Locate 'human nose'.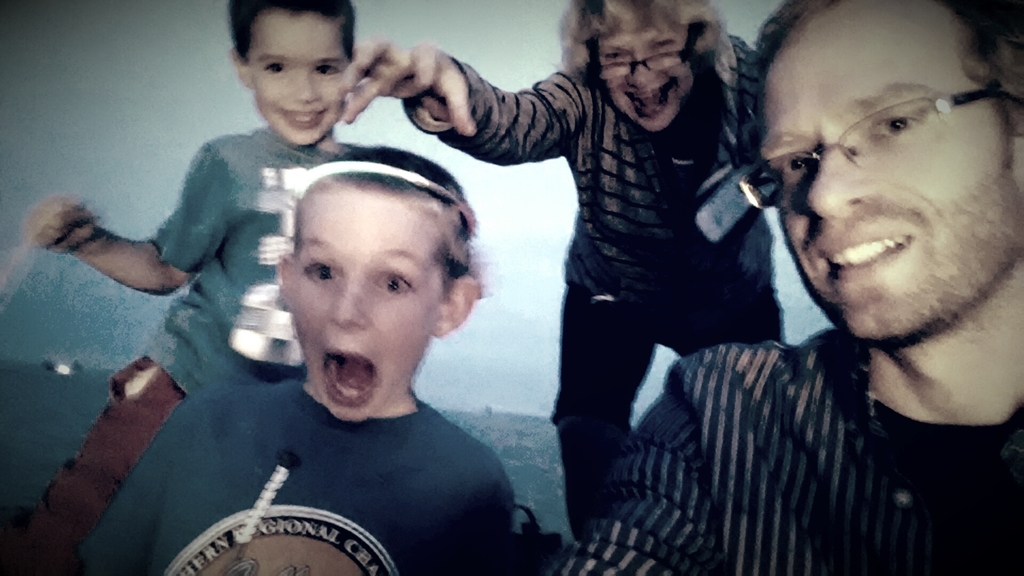
Bounding box: (295,74,320,104).
